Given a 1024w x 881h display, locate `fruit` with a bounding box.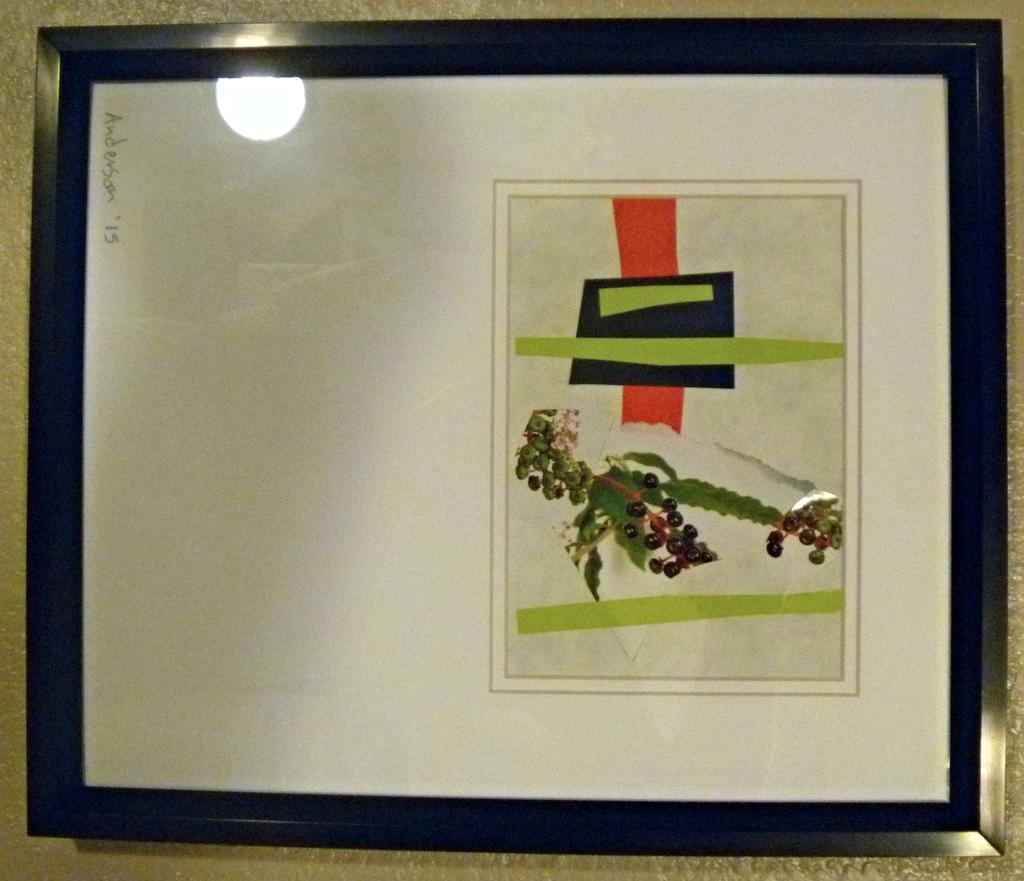
Located: (784, 510, 801, 534).
